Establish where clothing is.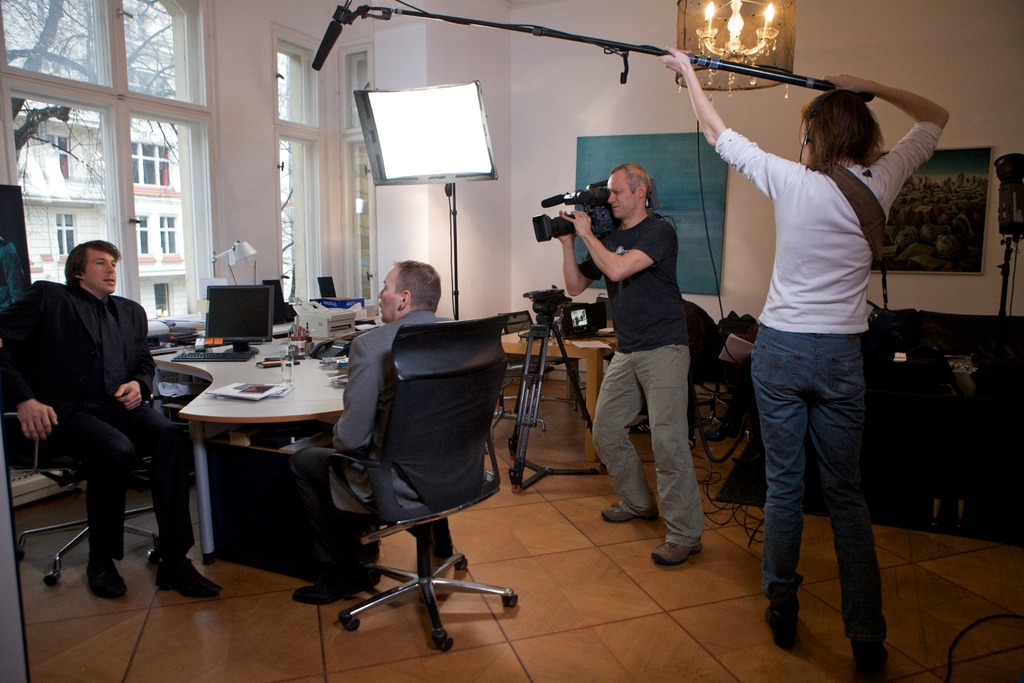
Established at left=580, top=209, right=703, bottom=548.
